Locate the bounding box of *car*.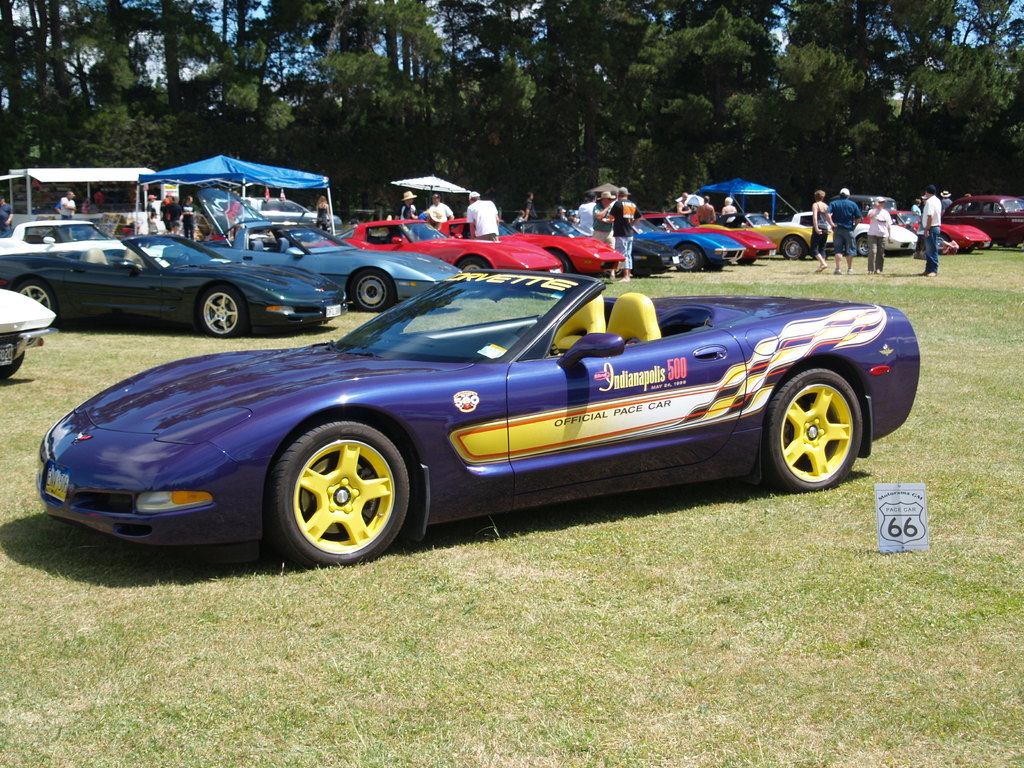
Bounding box: box=[340, 220, 563, 278].
